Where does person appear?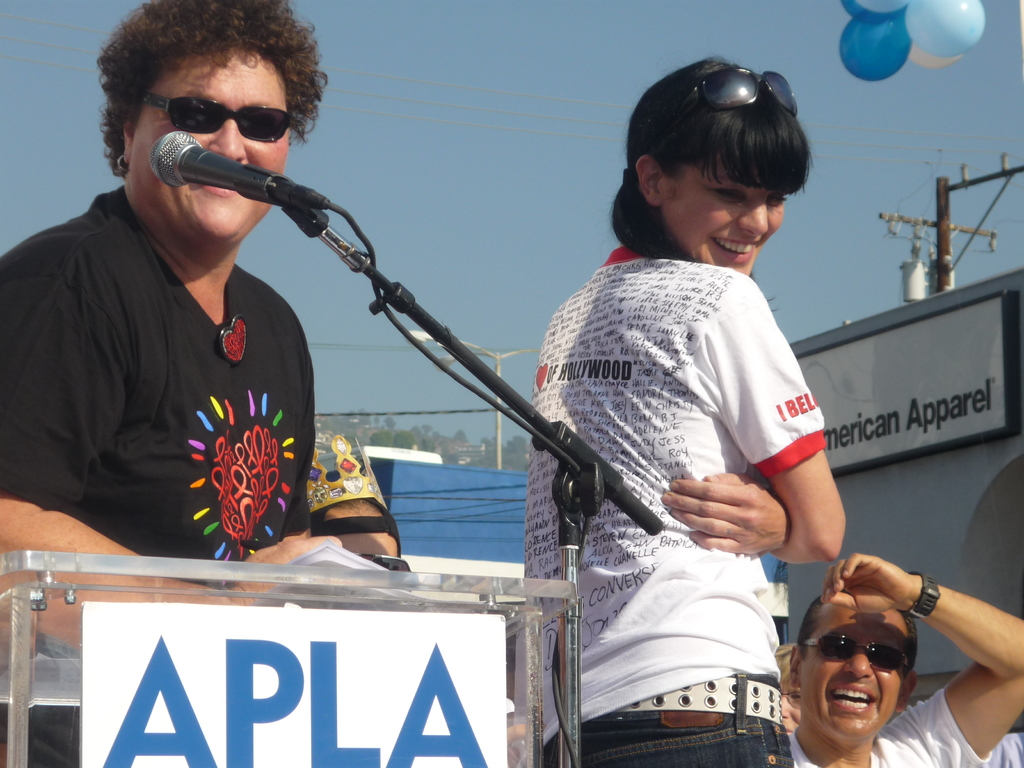
Appears at x1=787 y1=549 x2=1023 y2=767.
